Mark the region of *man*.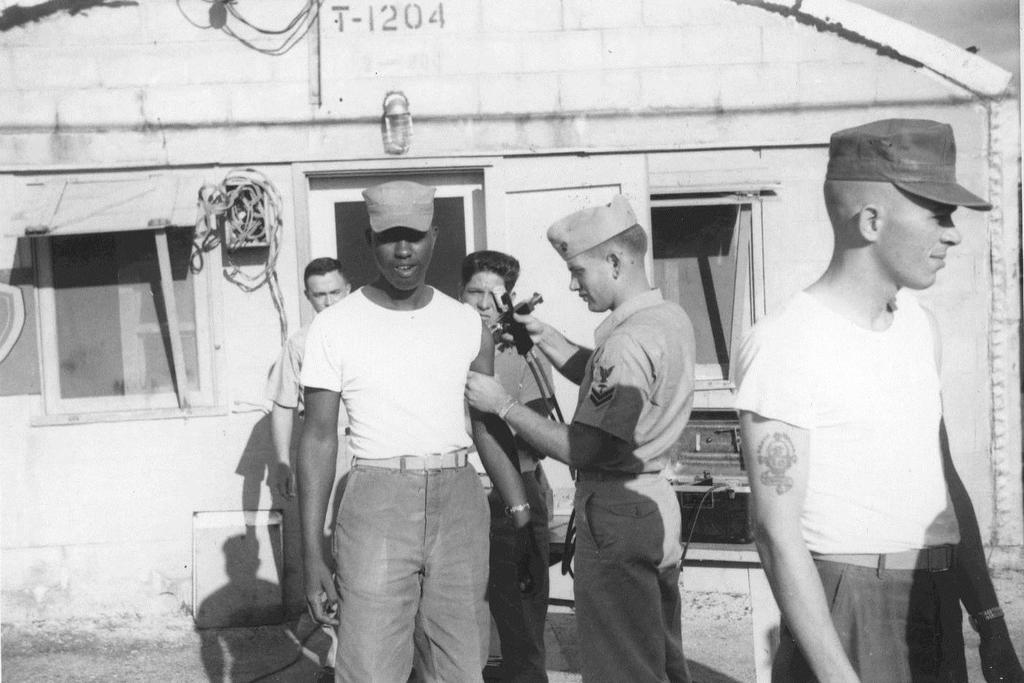
Region: (454, 248, 559, 682).
